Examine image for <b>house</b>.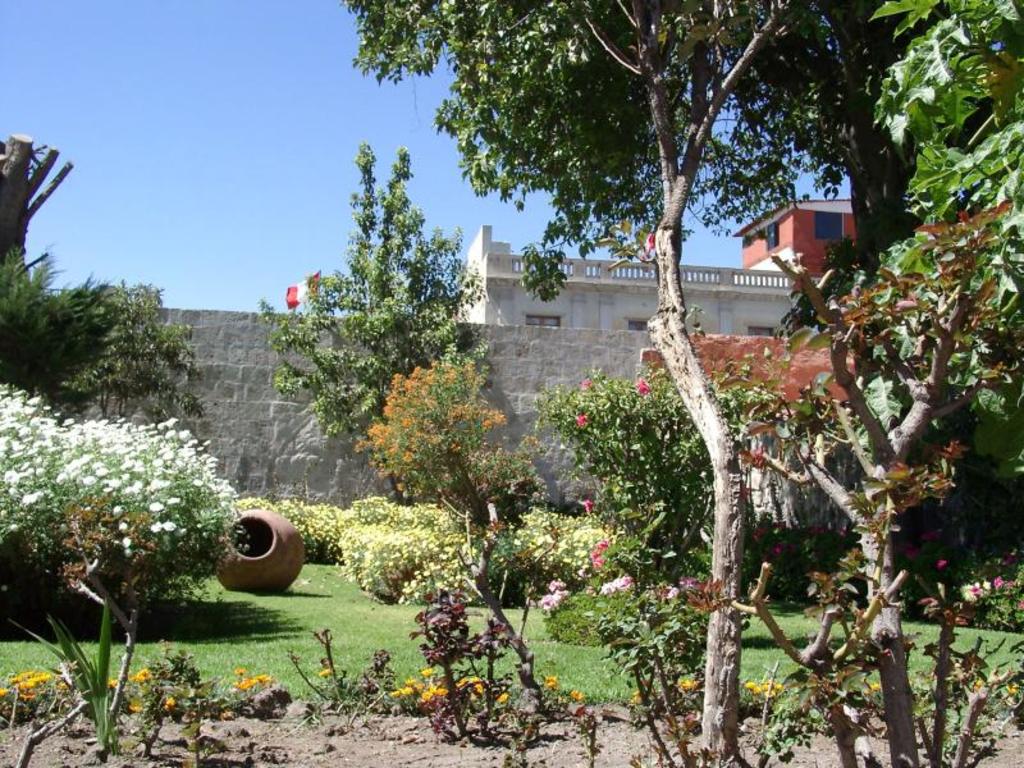
Examination result: 730 195 855 273.
